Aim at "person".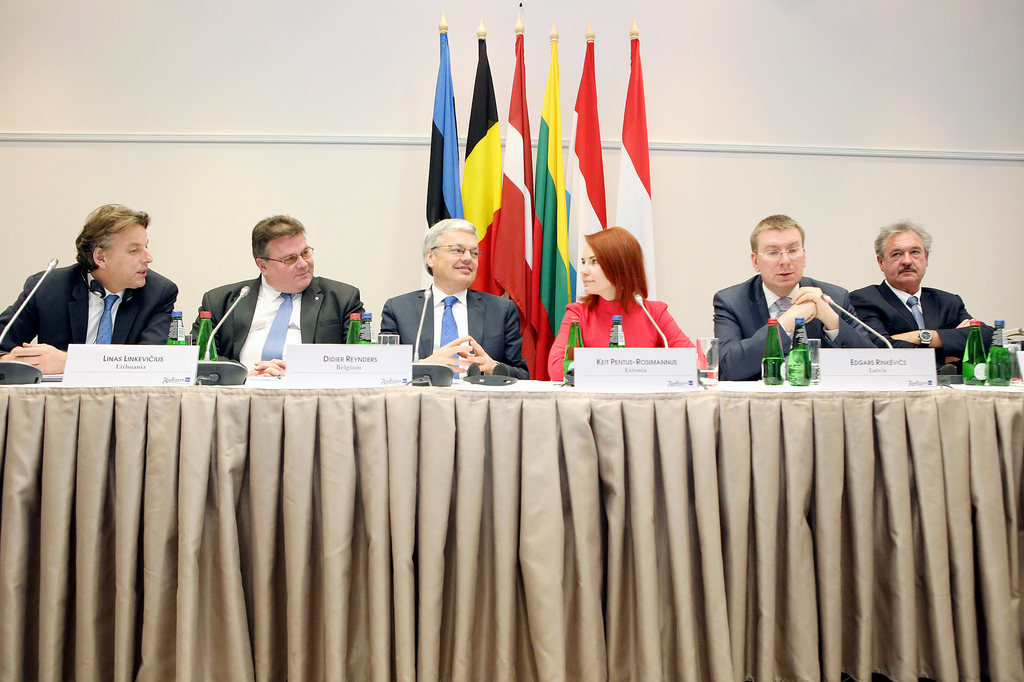
Aimed at Rect(850, 215, 1005, 367).
